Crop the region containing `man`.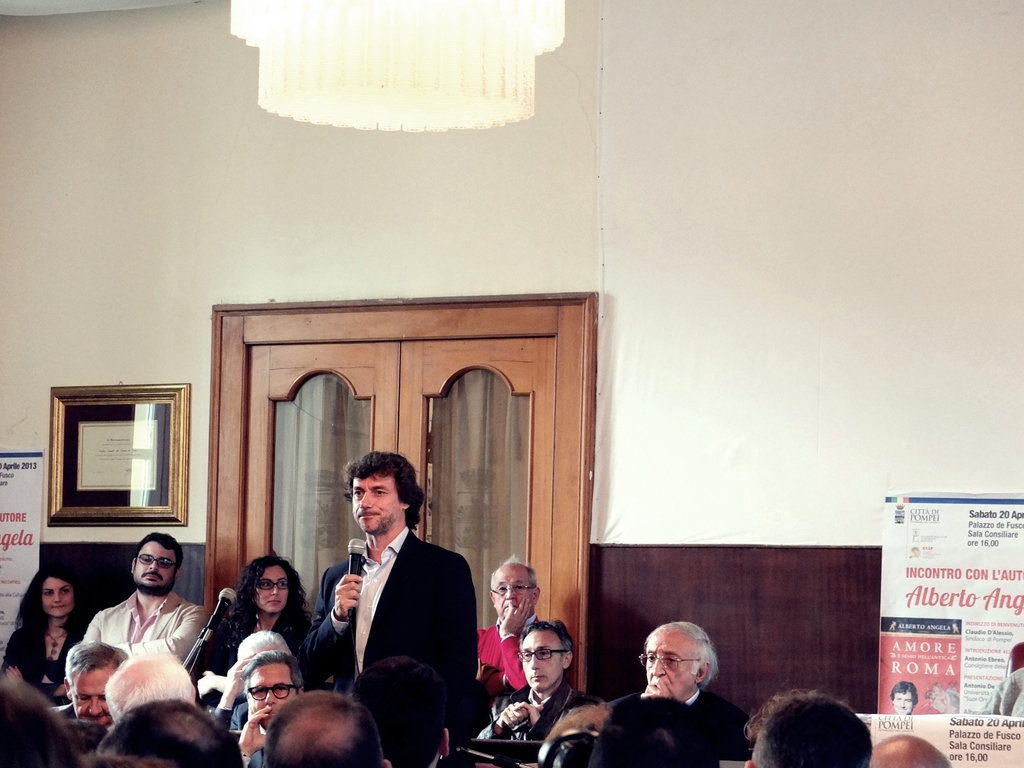
Crop region: (255, 687, 389, 767).
